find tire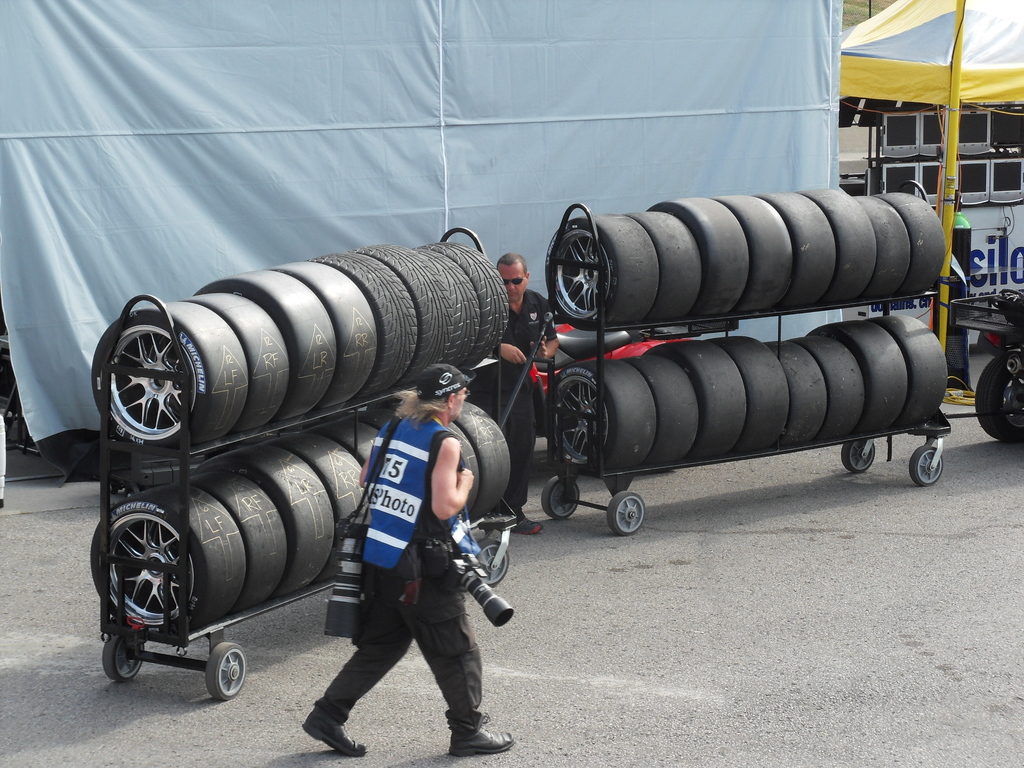
pyautogui.locateOnScreen(606, 490, 644, 538)
